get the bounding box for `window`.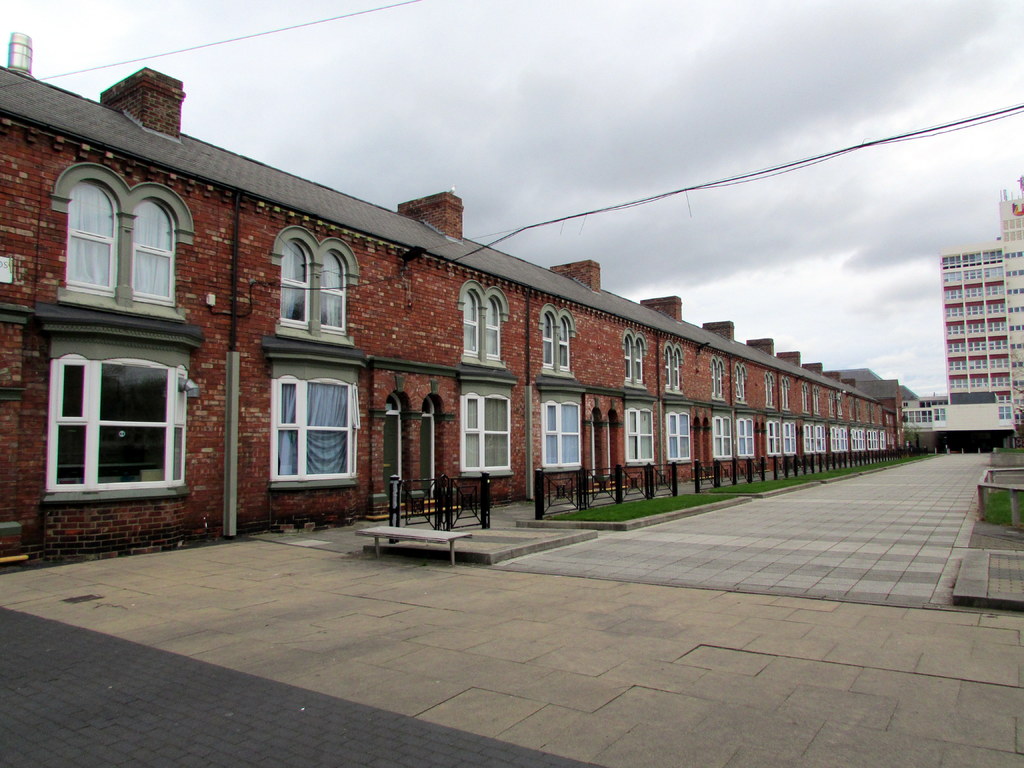
bbox(623, 333, 636, 386).
